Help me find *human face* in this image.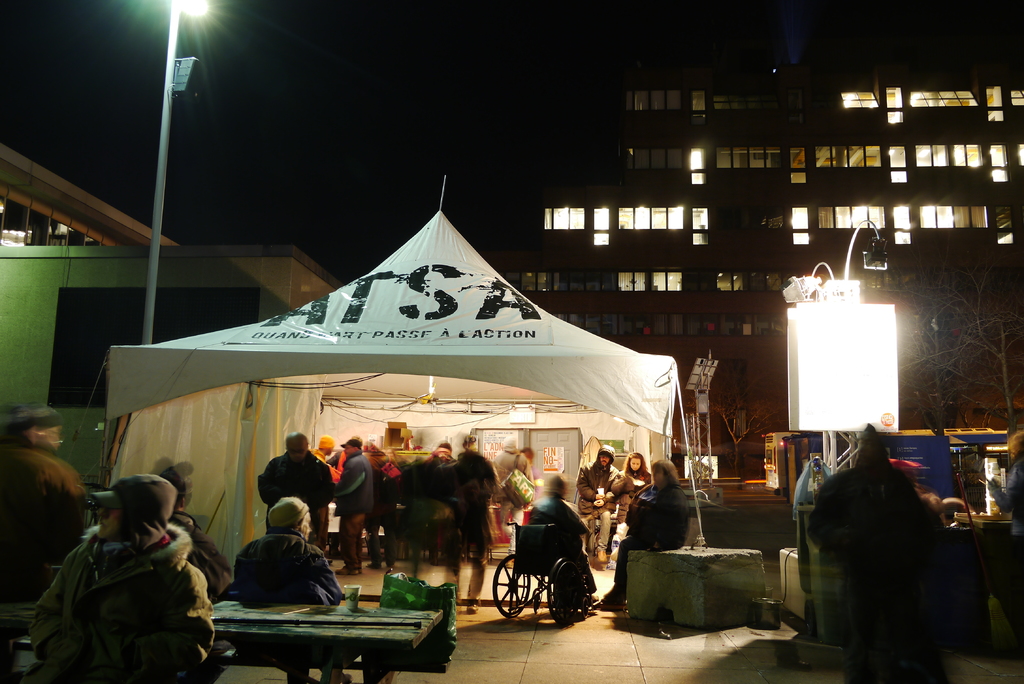
Found it: bbox=(291, 441, 306, 461).
